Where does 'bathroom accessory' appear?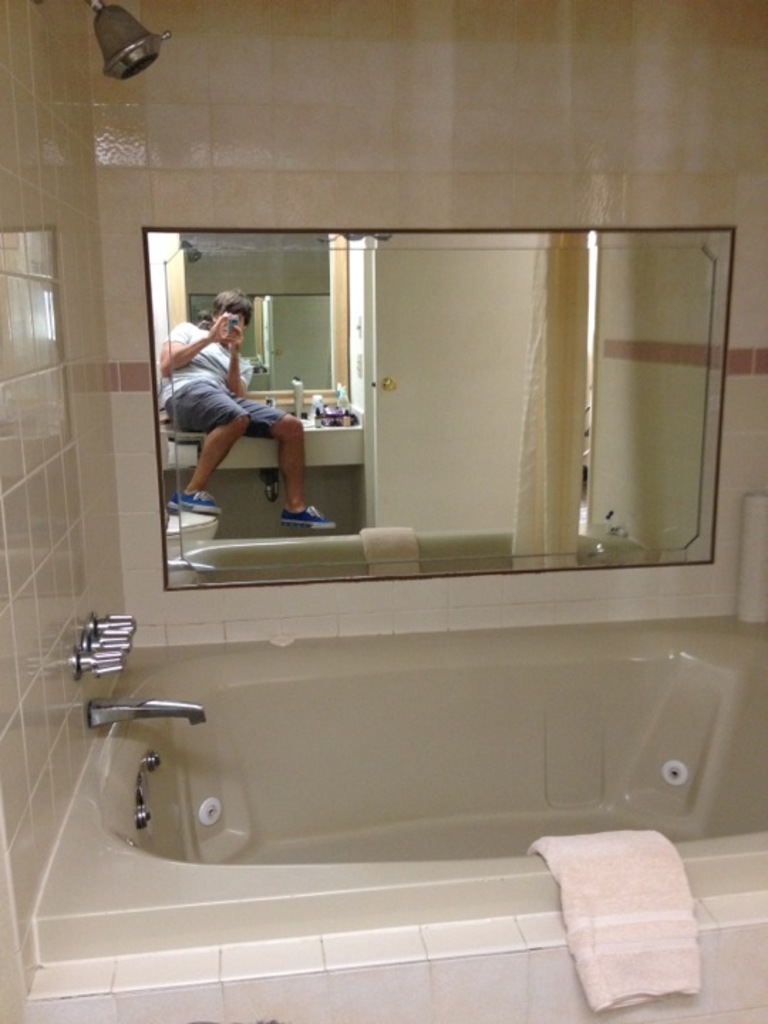
Appears at [85,697,205,727].
